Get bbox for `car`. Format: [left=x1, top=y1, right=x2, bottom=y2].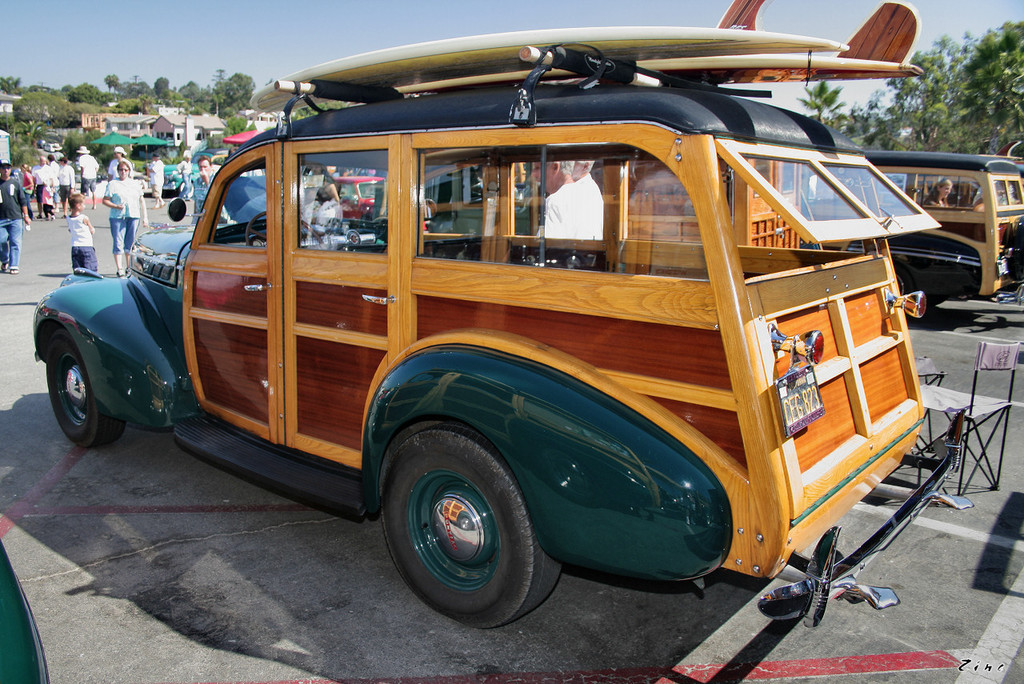
[left=332, top=170, right=431, bottom=223].
